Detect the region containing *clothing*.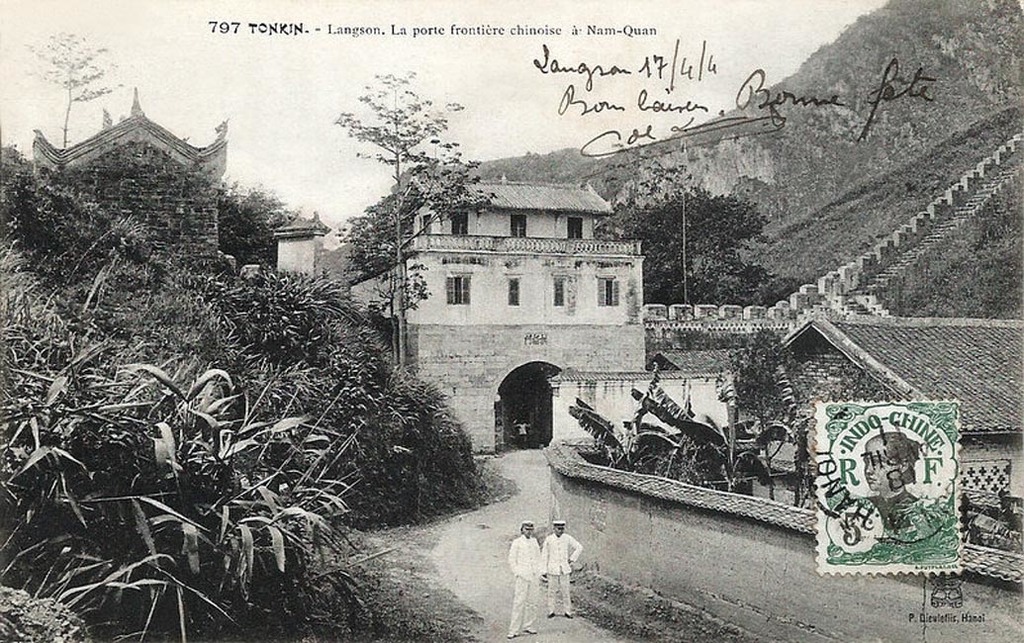
<box>869,482,919,524</box>.
